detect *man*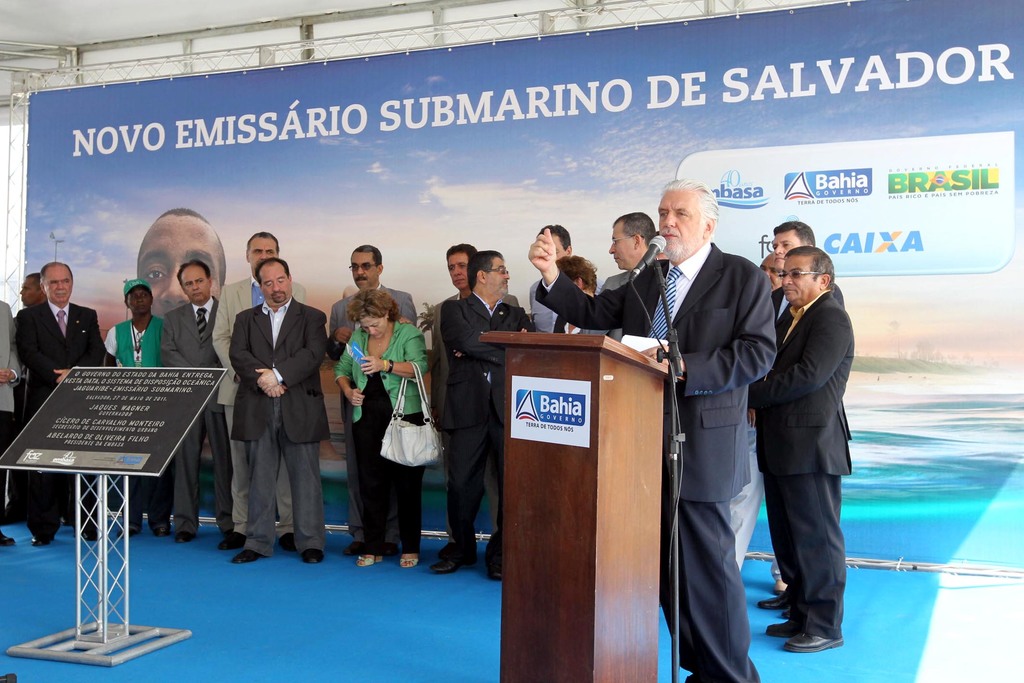
<region>428, 238, 525, 371</region>
